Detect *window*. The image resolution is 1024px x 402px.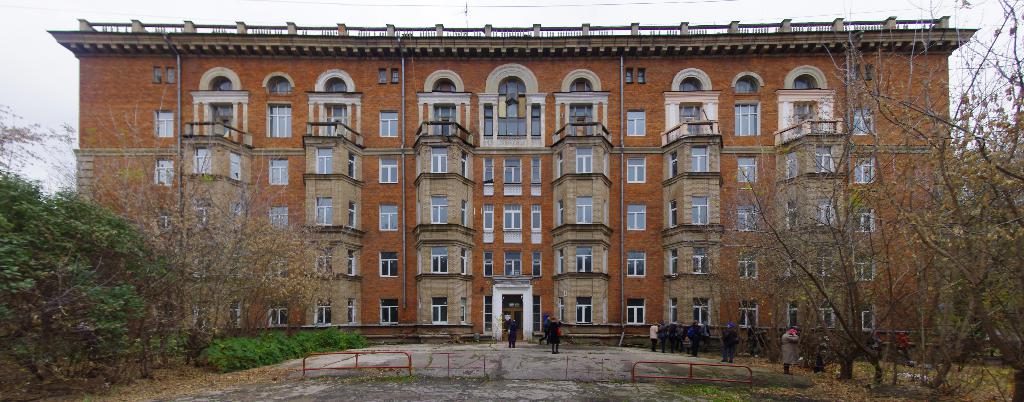
(626,110,644,135).
